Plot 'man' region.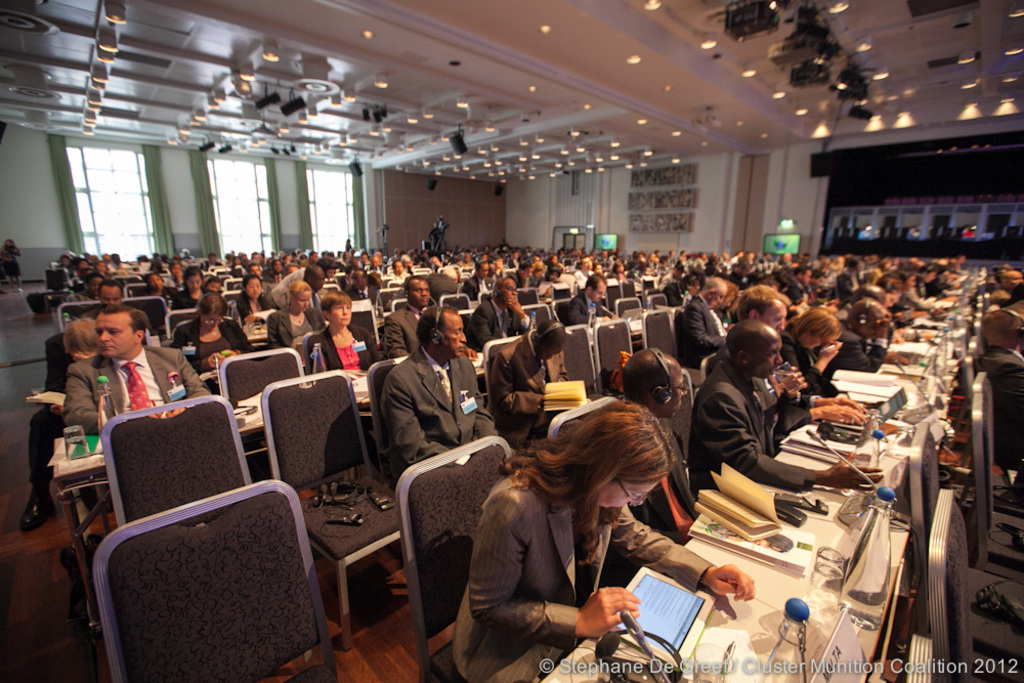
Plotted at rect(98, 281, 125, 311).
